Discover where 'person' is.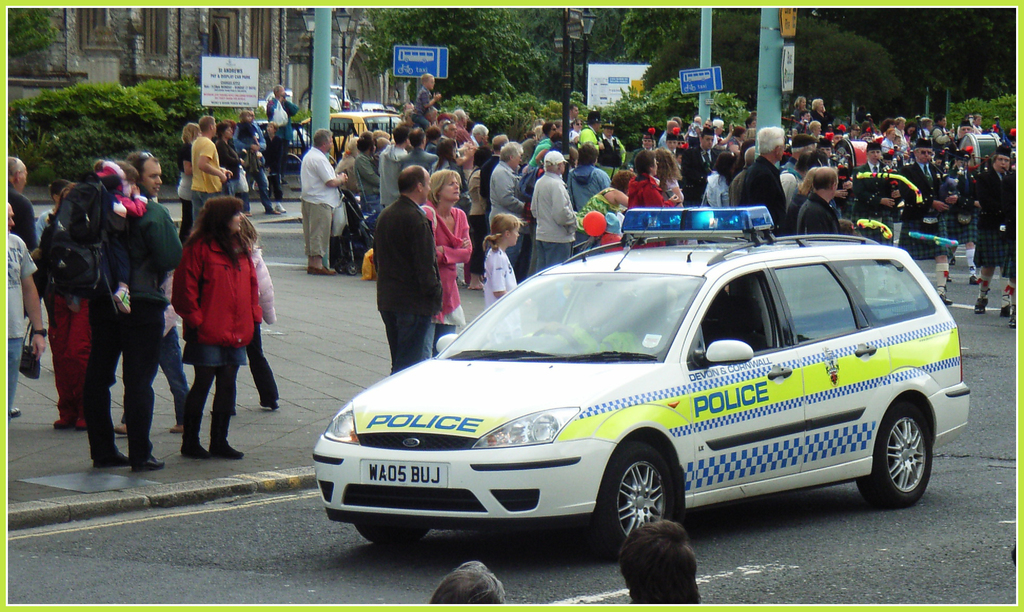
Discovered at locate(0, 159, 38, 258).
